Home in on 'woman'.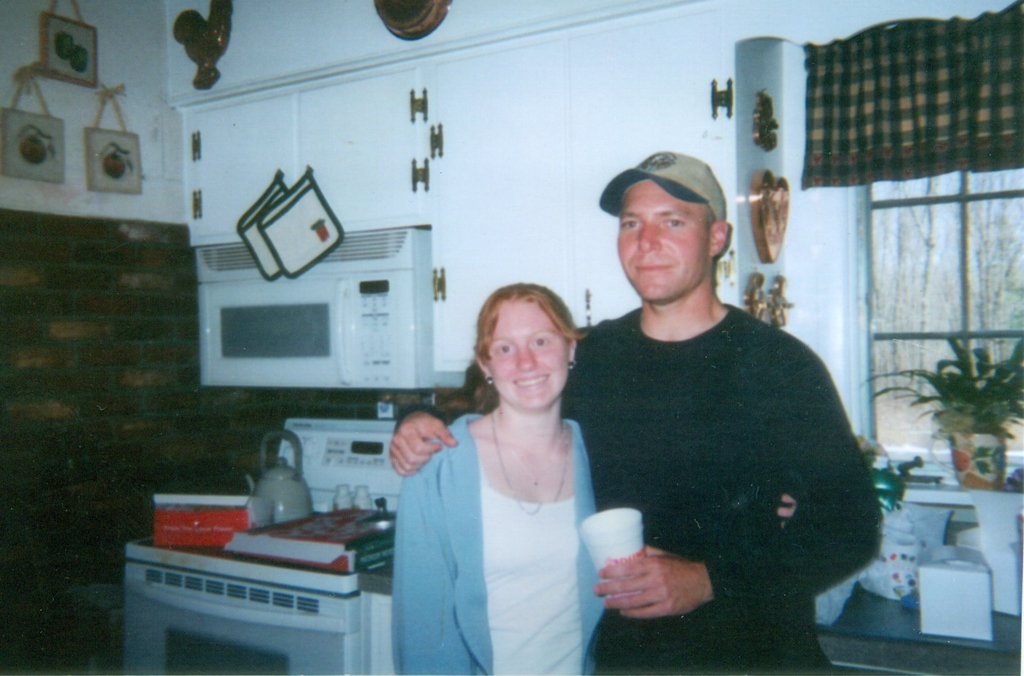
Homed in at {"x1": 390, "y1": 277, "x2": 619, "y2": 675}.
